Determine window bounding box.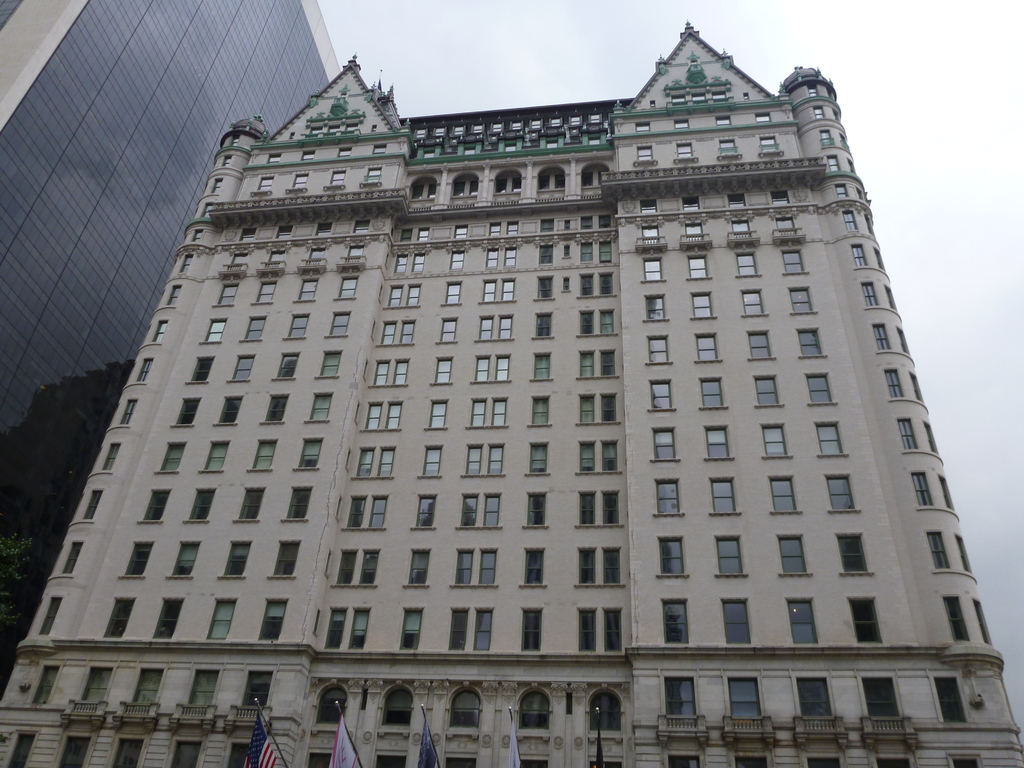
Determined: rect(456, 492, 481, 531).
